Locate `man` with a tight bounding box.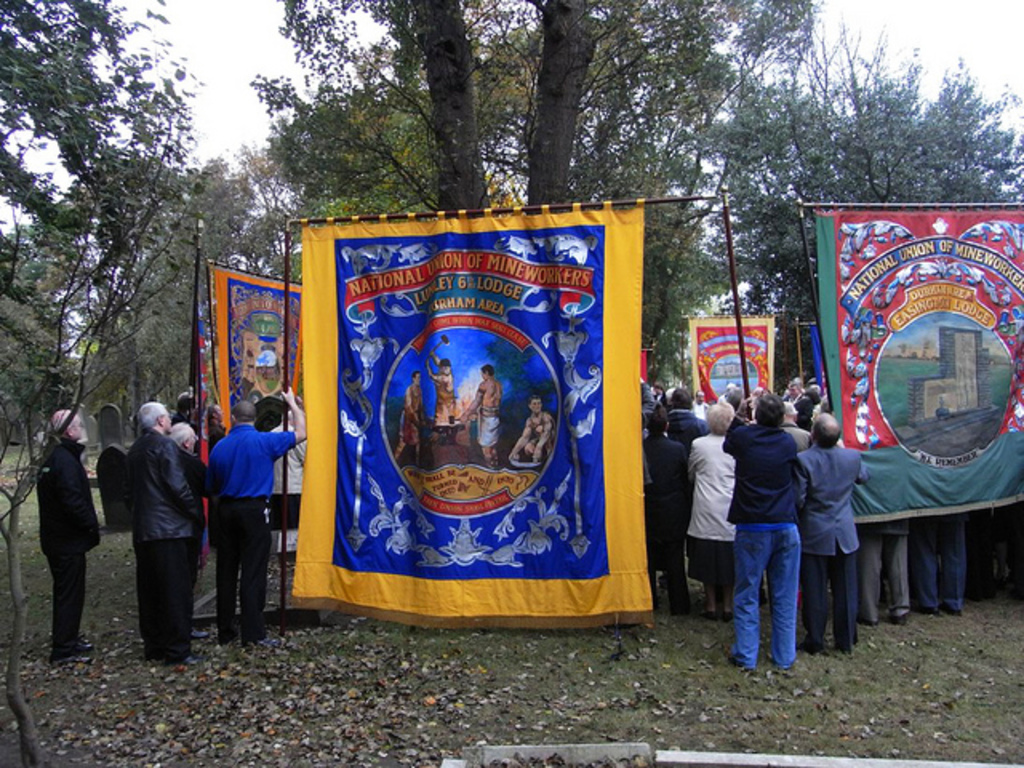
box(166, 419, 213, 565).
